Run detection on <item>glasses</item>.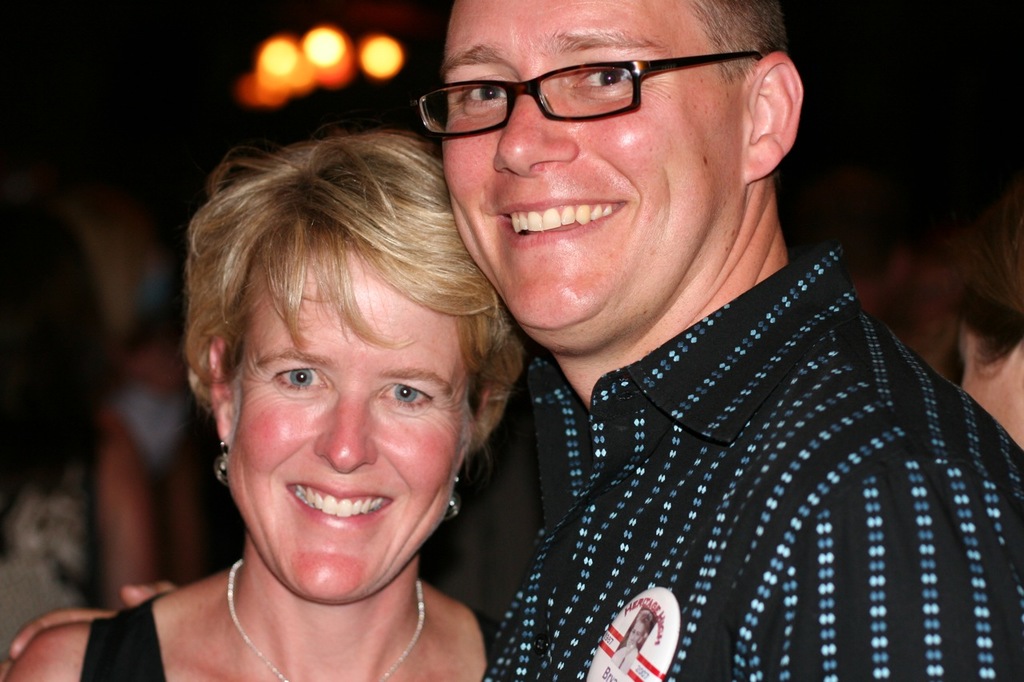
Result: {"x1": 404, "y1": 49, "x2": 742, "y2": 130}.
